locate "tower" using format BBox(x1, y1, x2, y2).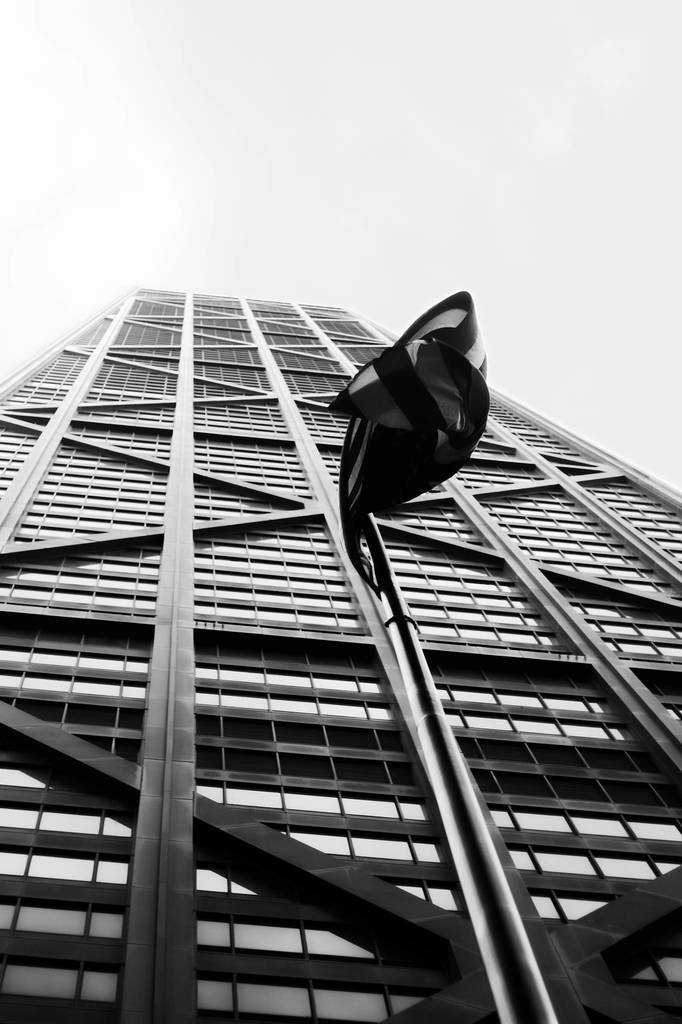
BBox(0, 172, 625, 1023).
